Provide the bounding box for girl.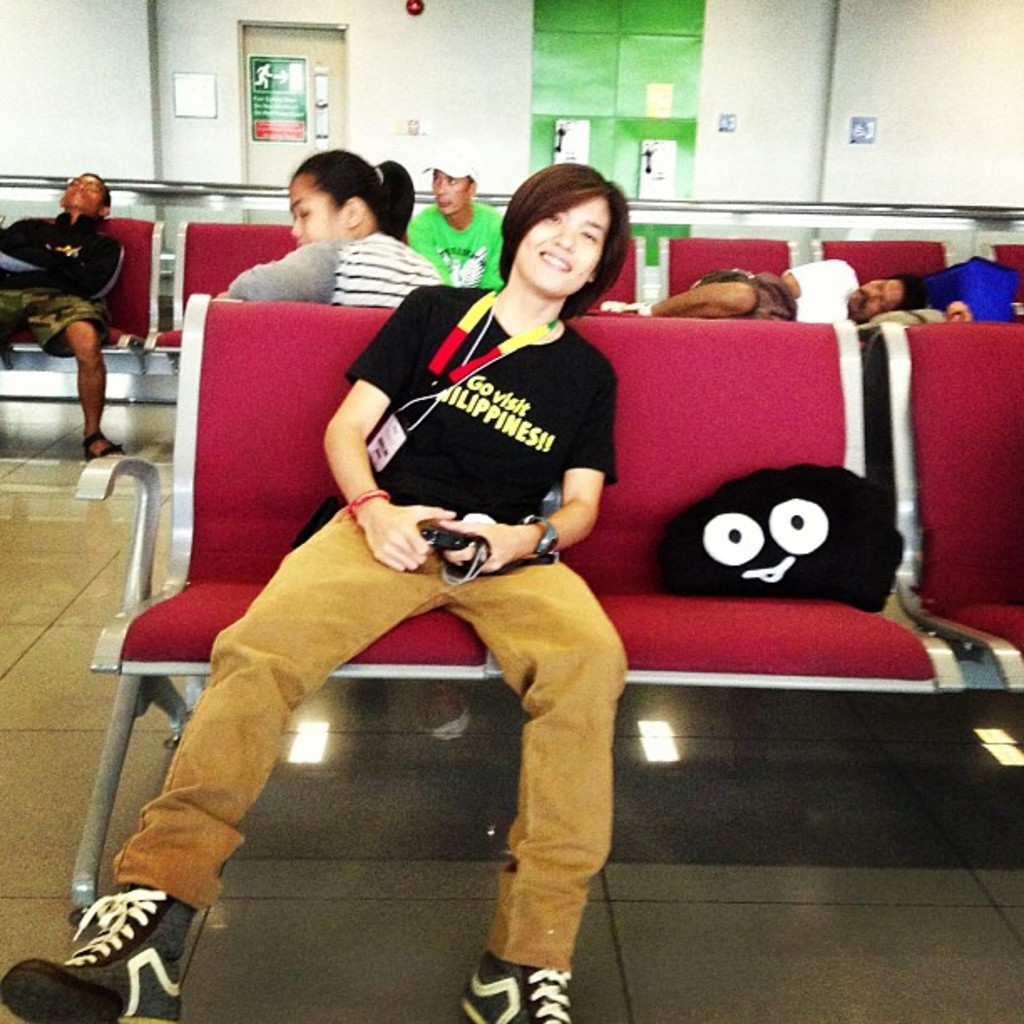
(x1=0, y1=162, x2=631, y2=1022).
